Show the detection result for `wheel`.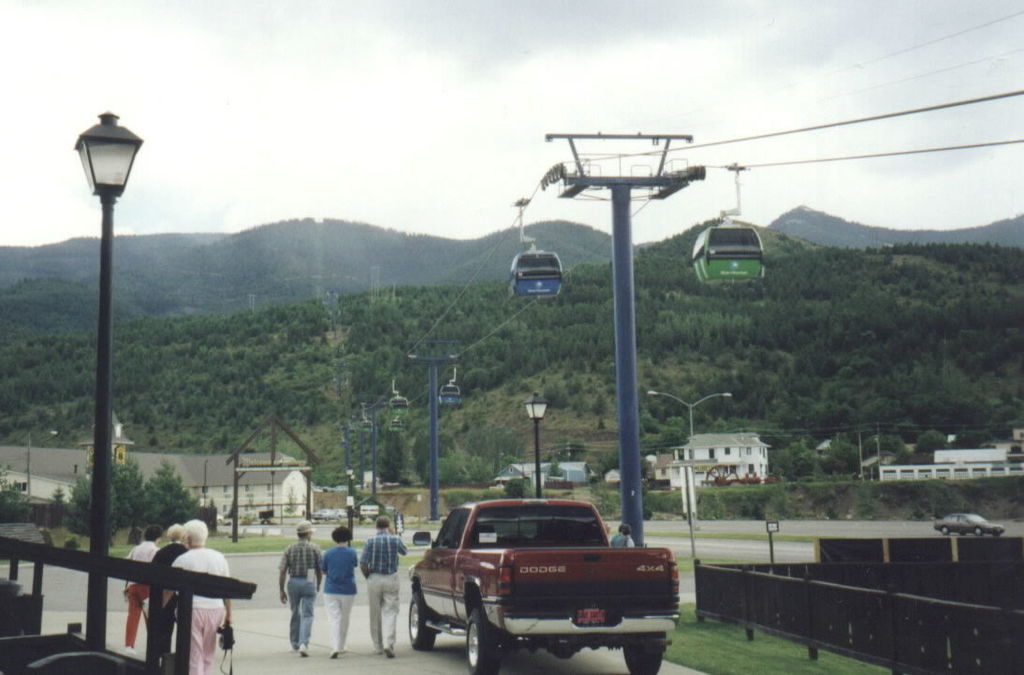
{"left": 623, "top": 635, "right": 666, "bottom": 674}.
